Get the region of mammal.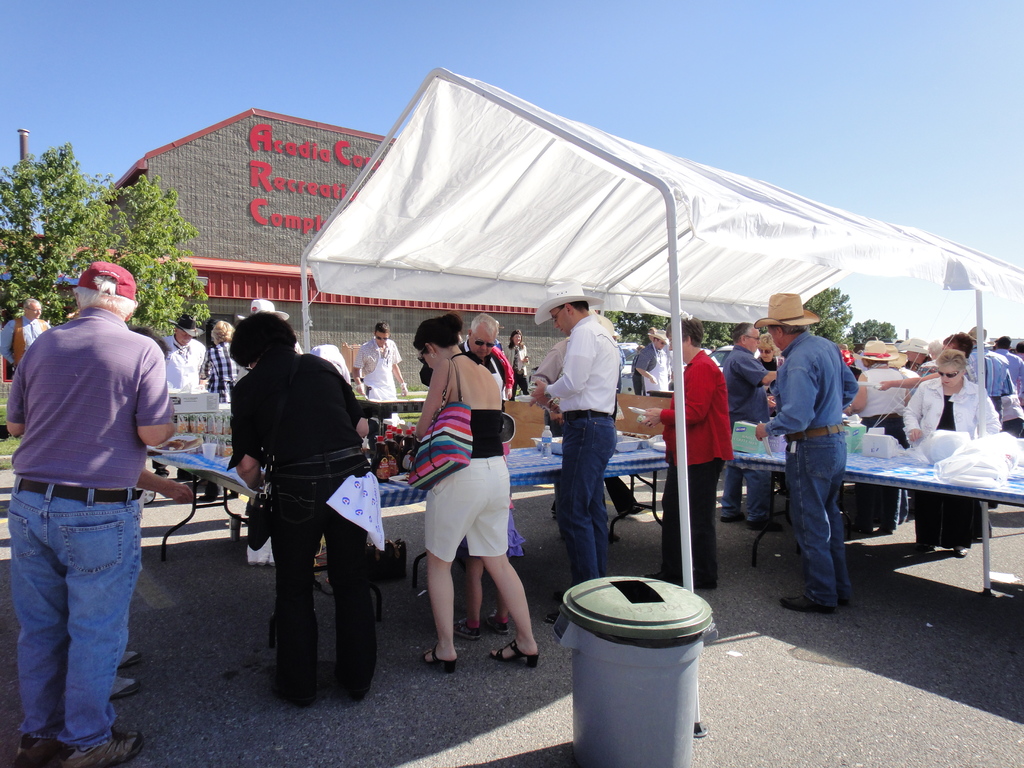
crop(2, 279, 192, 694).
